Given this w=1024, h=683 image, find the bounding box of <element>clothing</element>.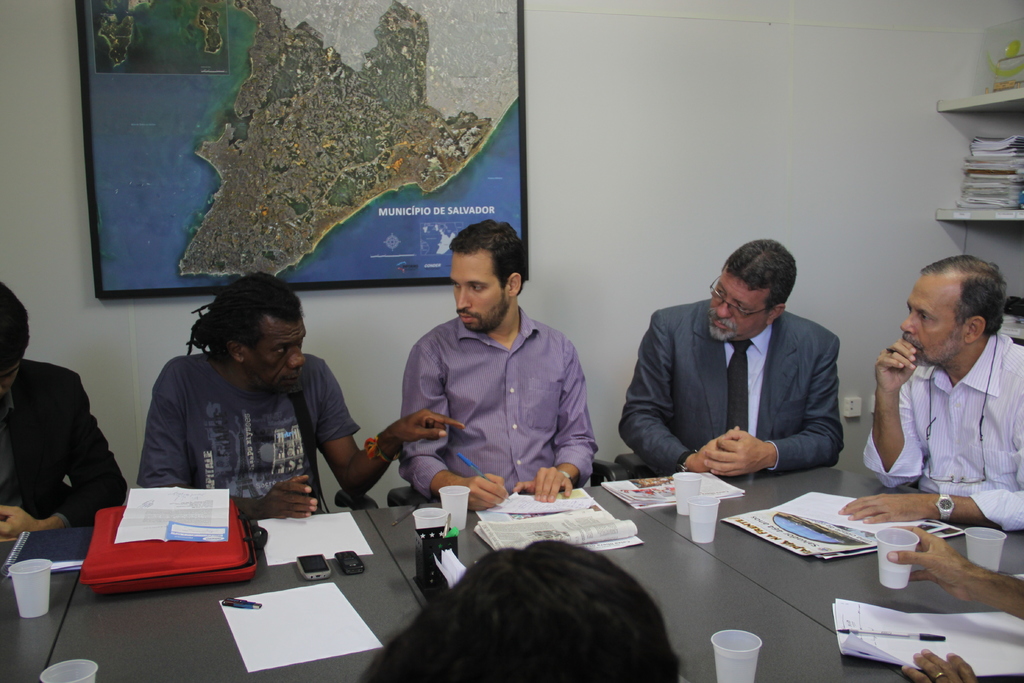
locate(618, 304, 849, 472).
